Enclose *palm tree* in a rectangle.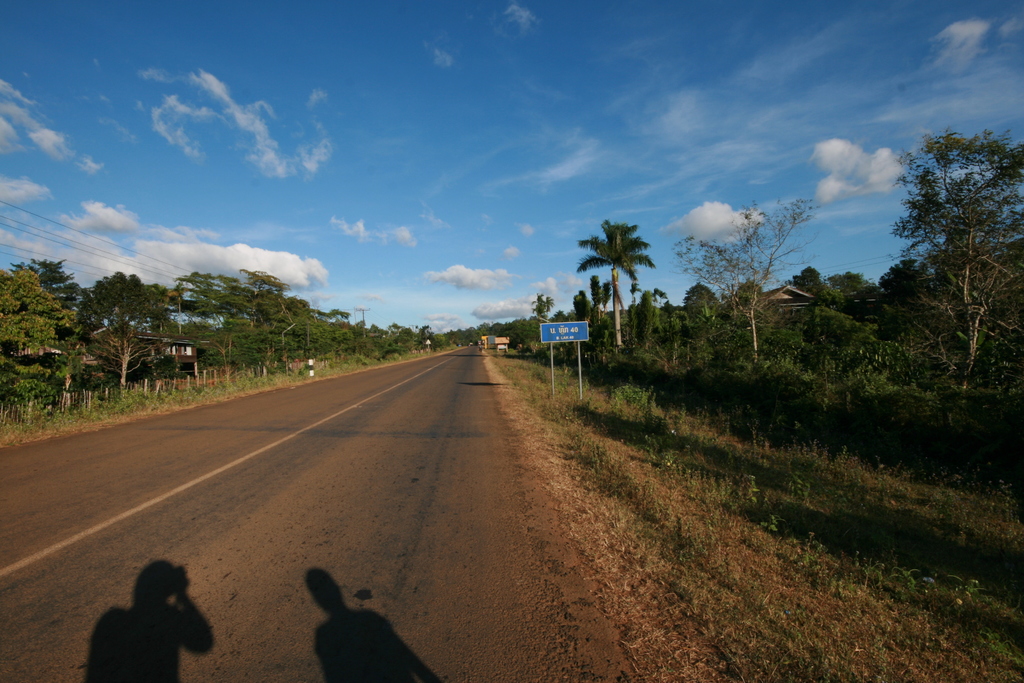
detection(570, 220, 664, 363).
